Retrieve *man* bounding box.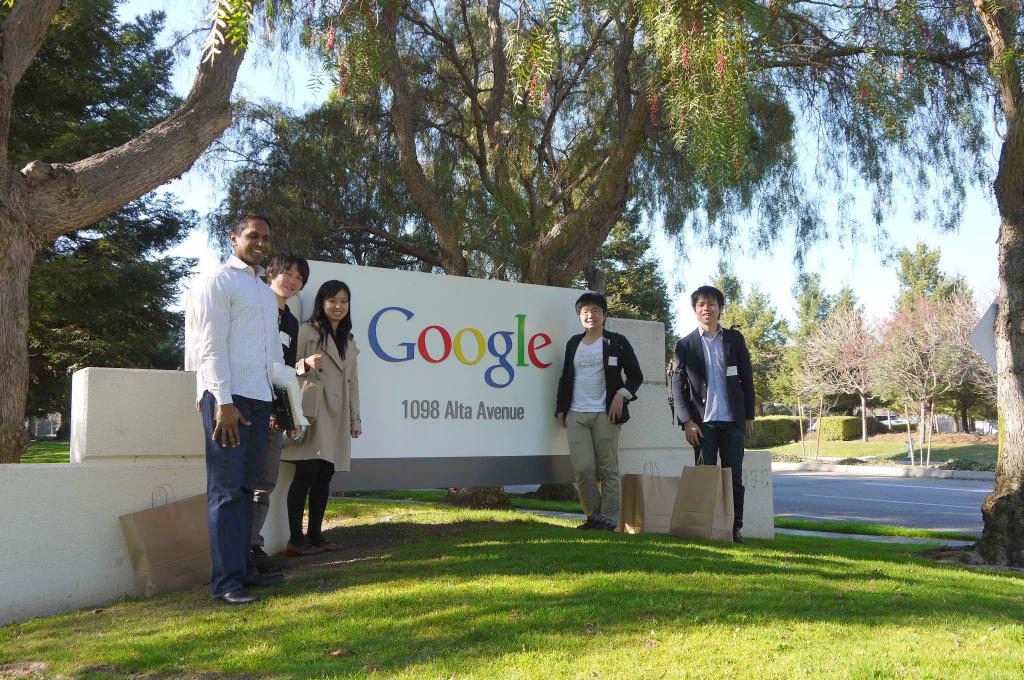
Bounding box: [182,208,291,606].
